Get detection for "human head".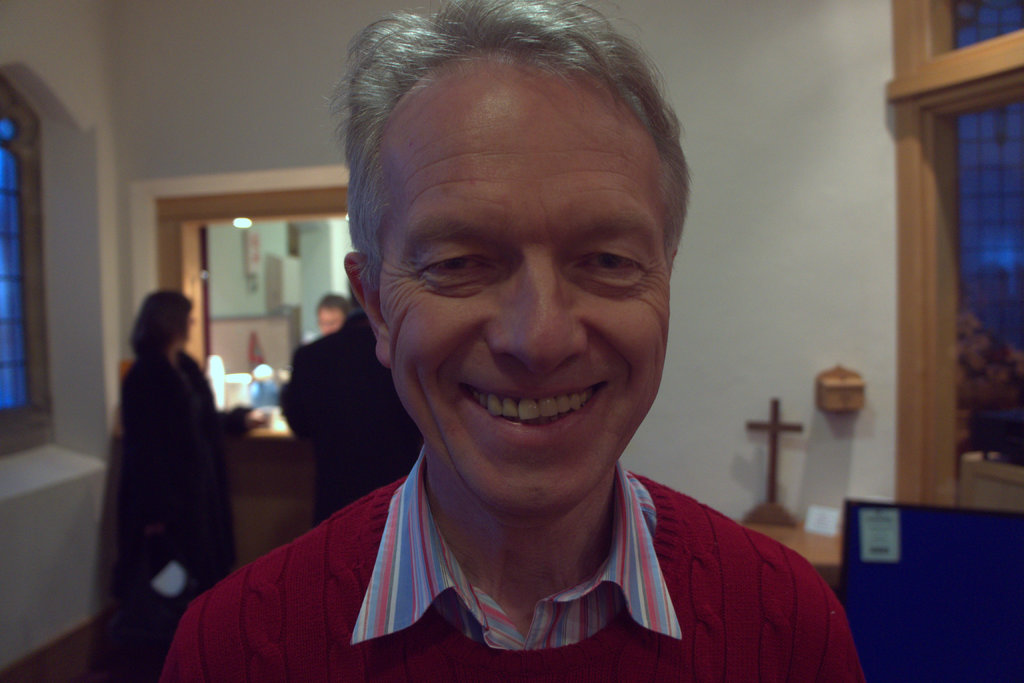
Detection: region(143, 289, 198, 348).
